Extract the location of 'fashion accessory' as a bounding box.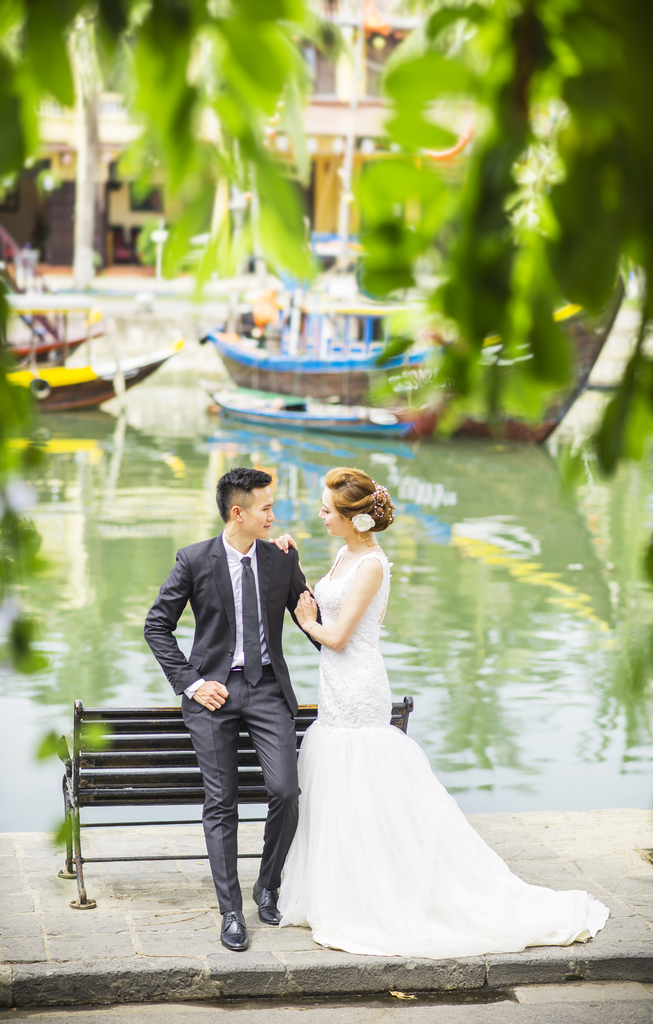
bbox=[372, 479, 394, 522].
